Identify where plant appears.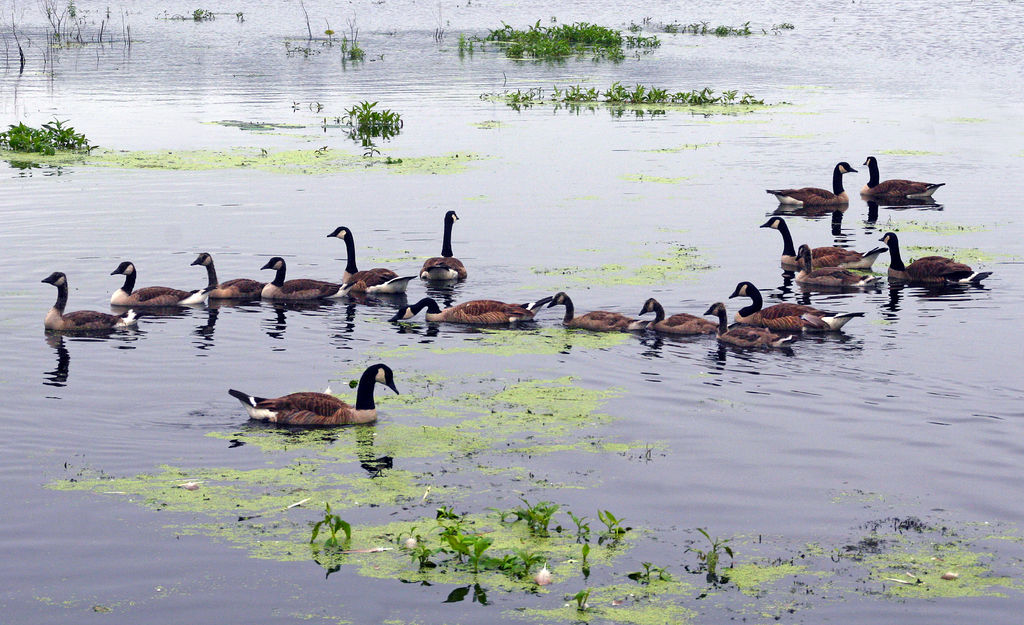
Appears at (x1=566, y1=511, x2=589, y2=537).
